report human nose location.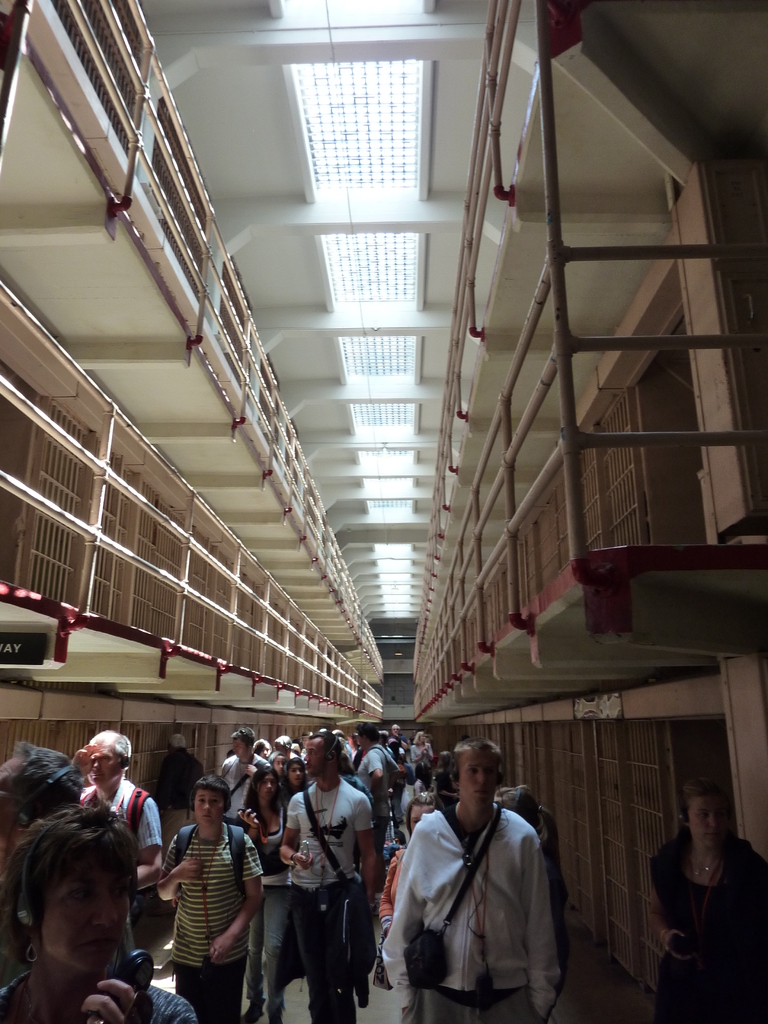
Report: x1=708 y1=815 x2=717 y2=827.
